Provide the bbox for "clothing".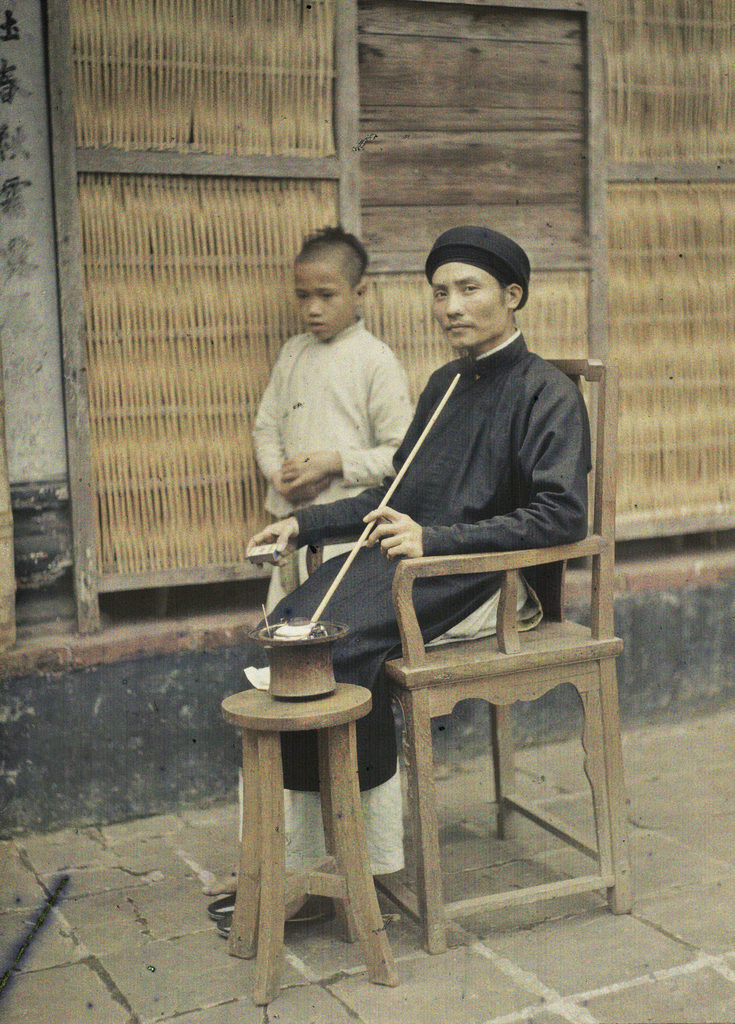
detection(241, 342, 592, 865).
